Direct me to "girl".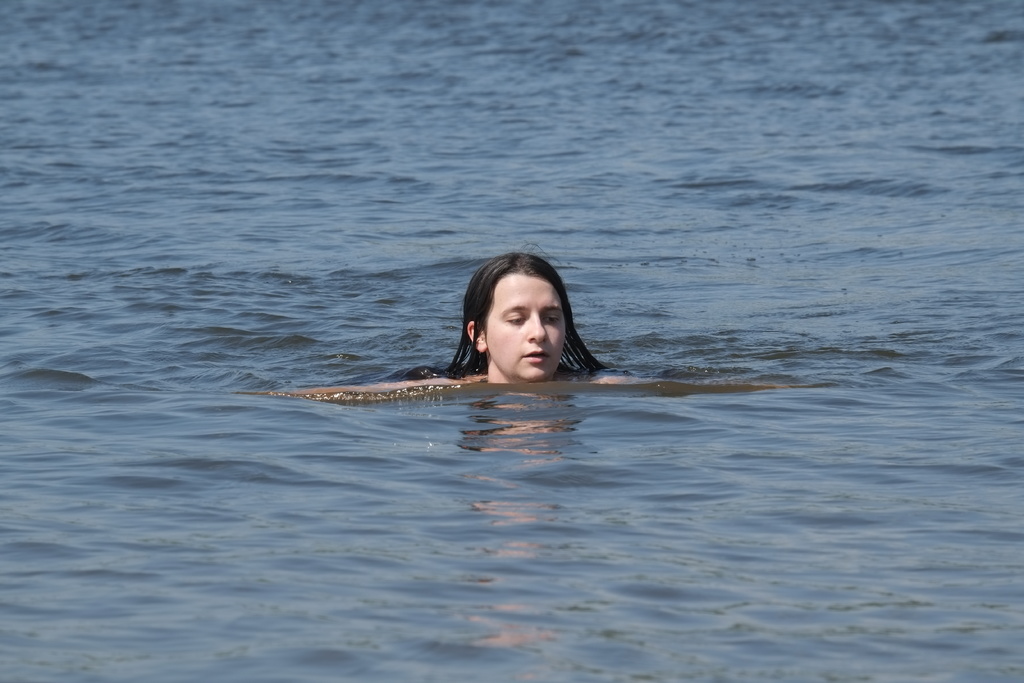
Direction: bbox=(396, 267, 610, 381).
